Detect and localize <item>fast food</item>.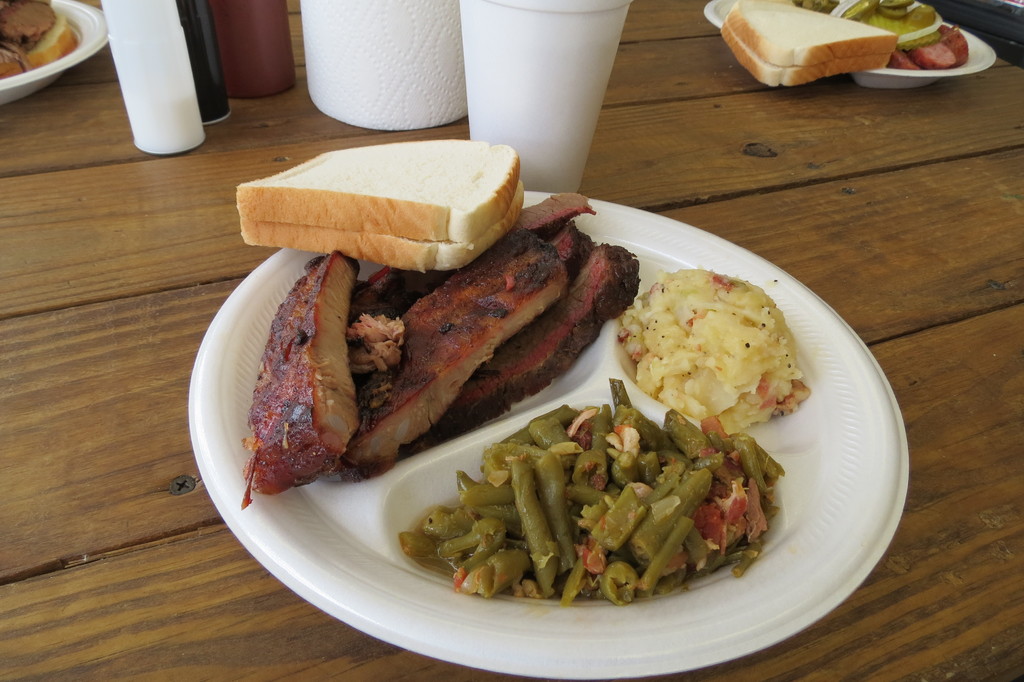
Localized at [x1=0, y1=0, x2=80, y2=81].
